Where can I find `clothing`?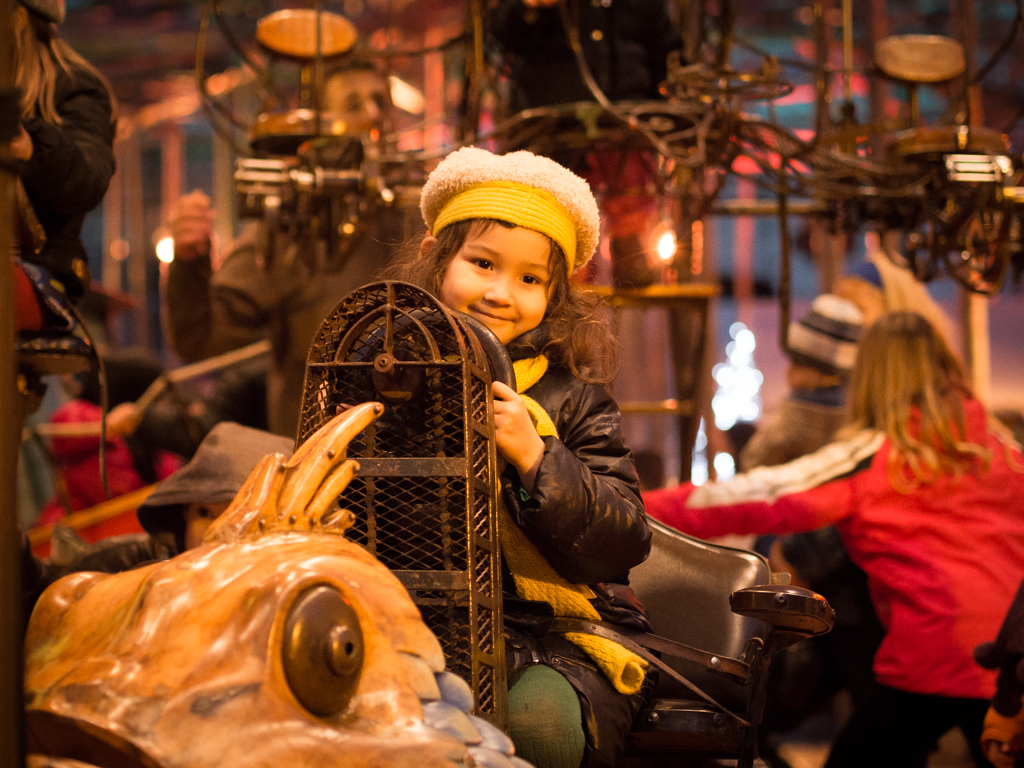
You can find it at 636:388:1023:701.
